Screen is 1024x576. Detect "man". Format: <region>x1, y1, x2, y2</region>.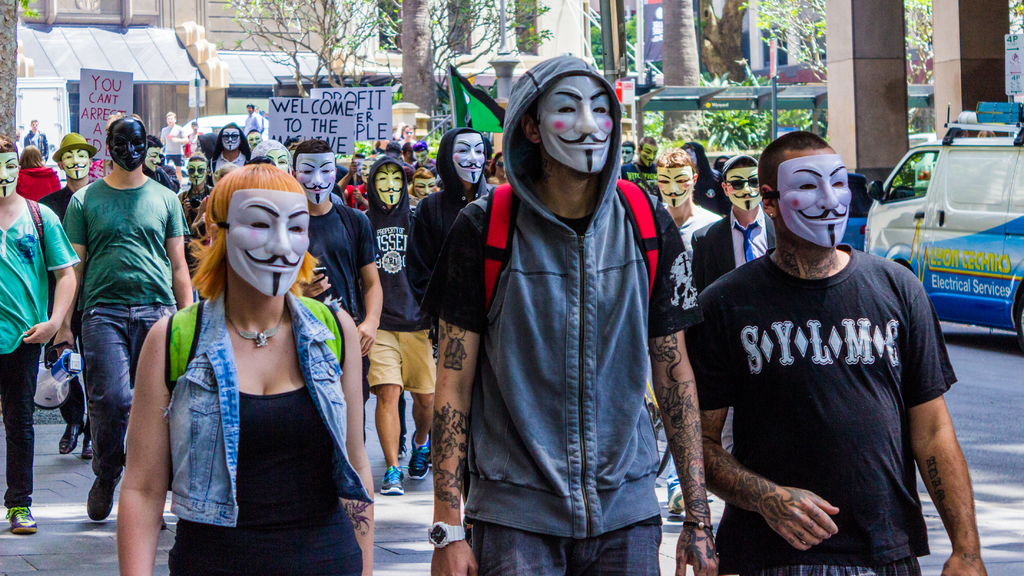
<region>360, 152, 431, 498</region>.
